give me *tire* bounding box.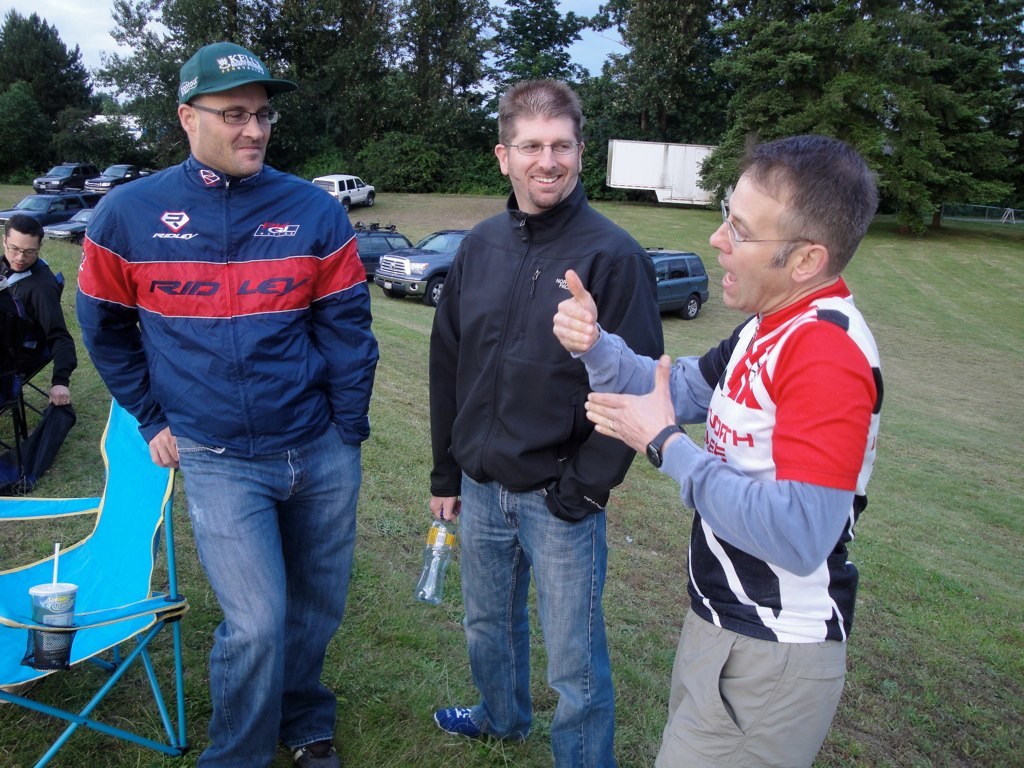
x1=430, y1=274, x2=449, y2=305.
